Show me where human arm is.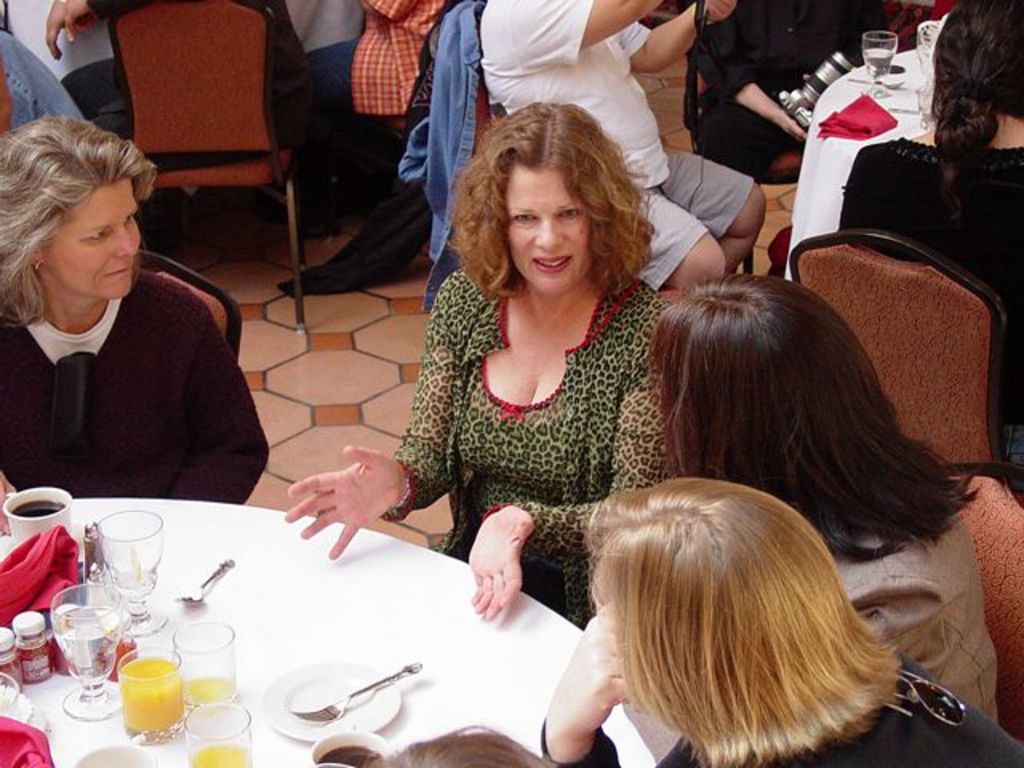
human arm is at detection(632, 0, 733, 74).
